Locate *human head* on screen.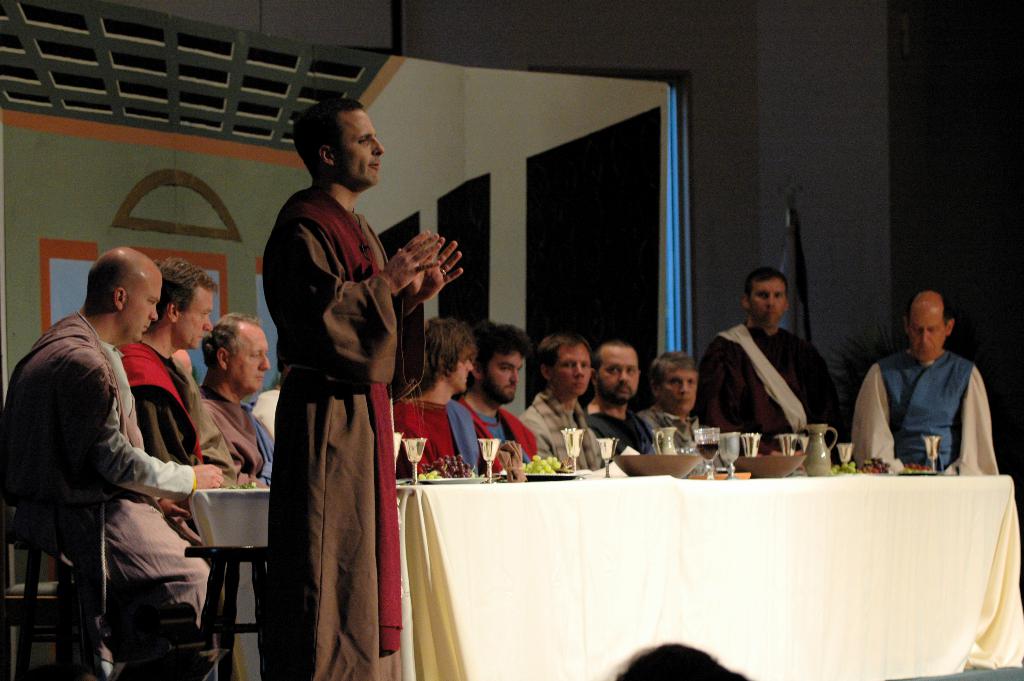
On screen at select_region(466, 322, 527, 406).
